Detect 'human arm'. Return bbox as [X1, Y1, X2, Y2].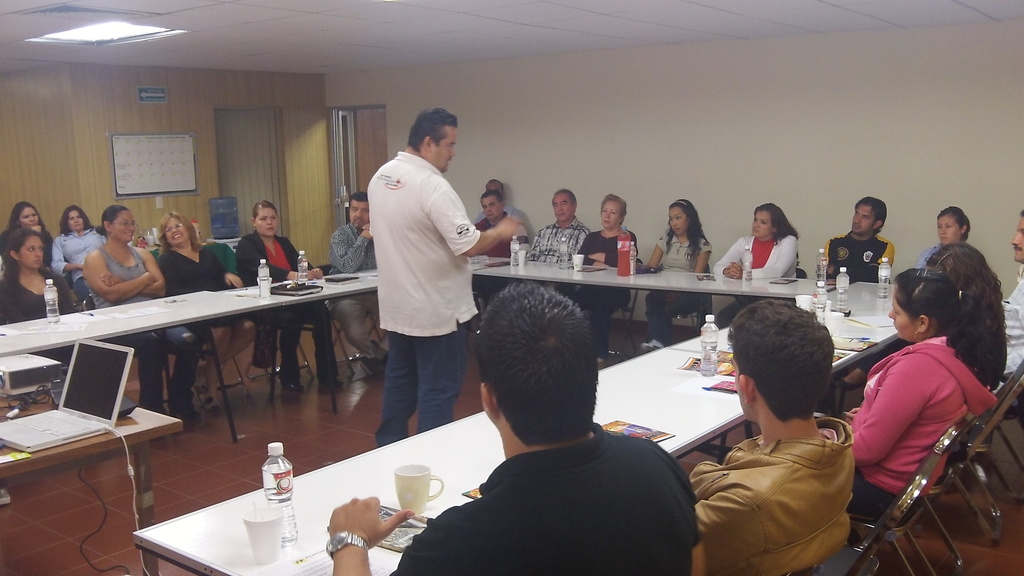
[691, 239, 716, 275].
